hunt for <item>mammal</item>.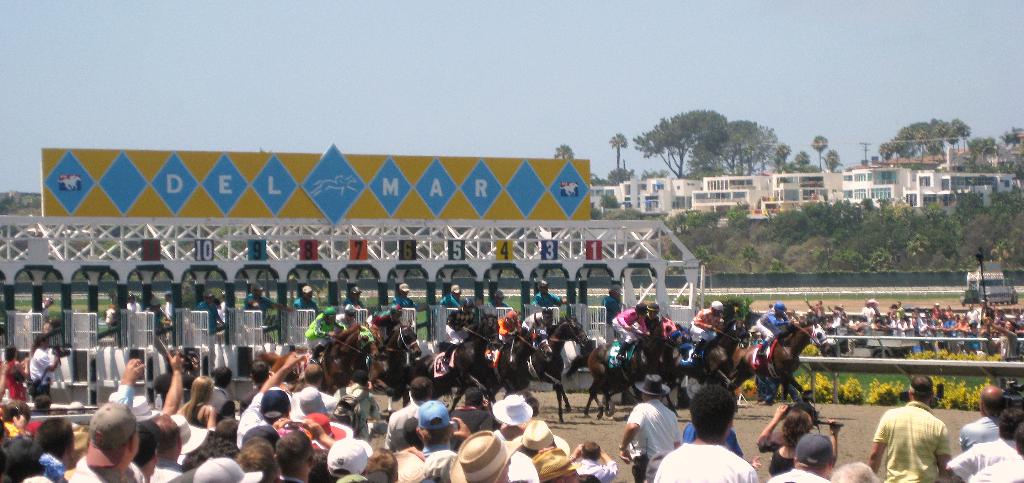
Hunted down at region(830, 460, 879, 482).
